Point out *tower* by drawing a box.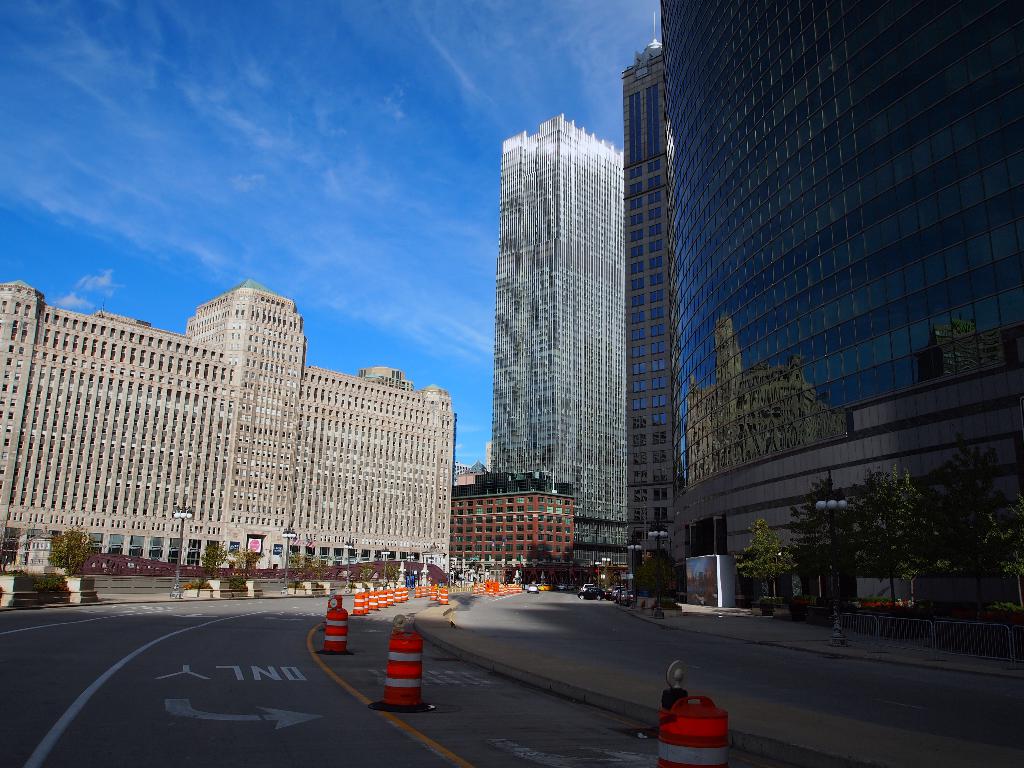
bbox=(493, 121, 628, 564).
